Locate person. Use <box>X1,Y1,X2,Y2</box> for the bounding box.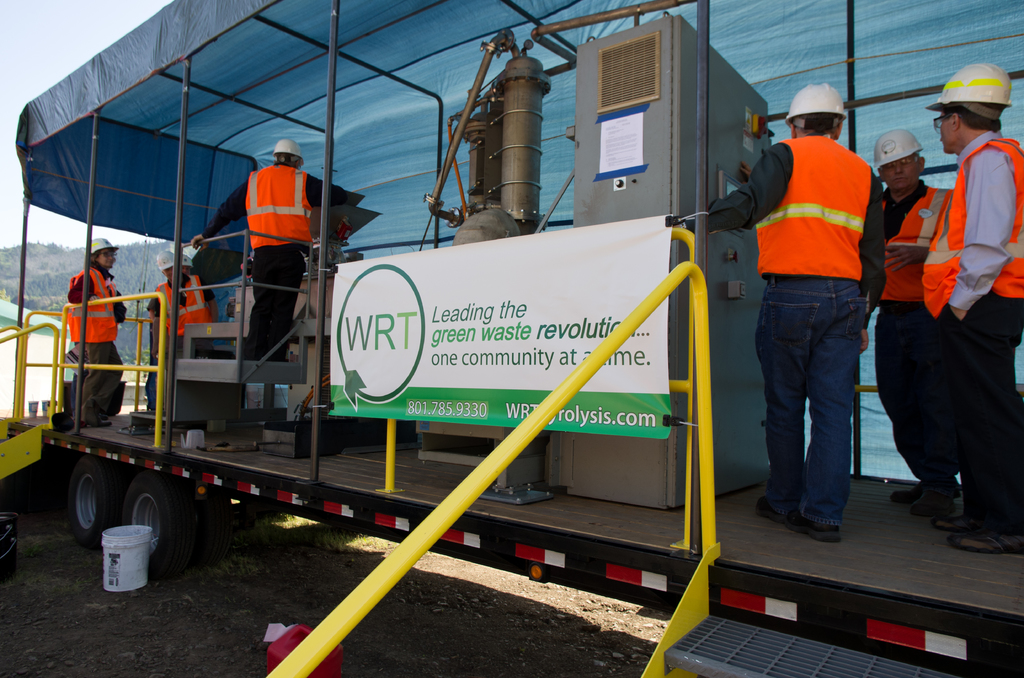
<box>68,238,129,423</box>.
